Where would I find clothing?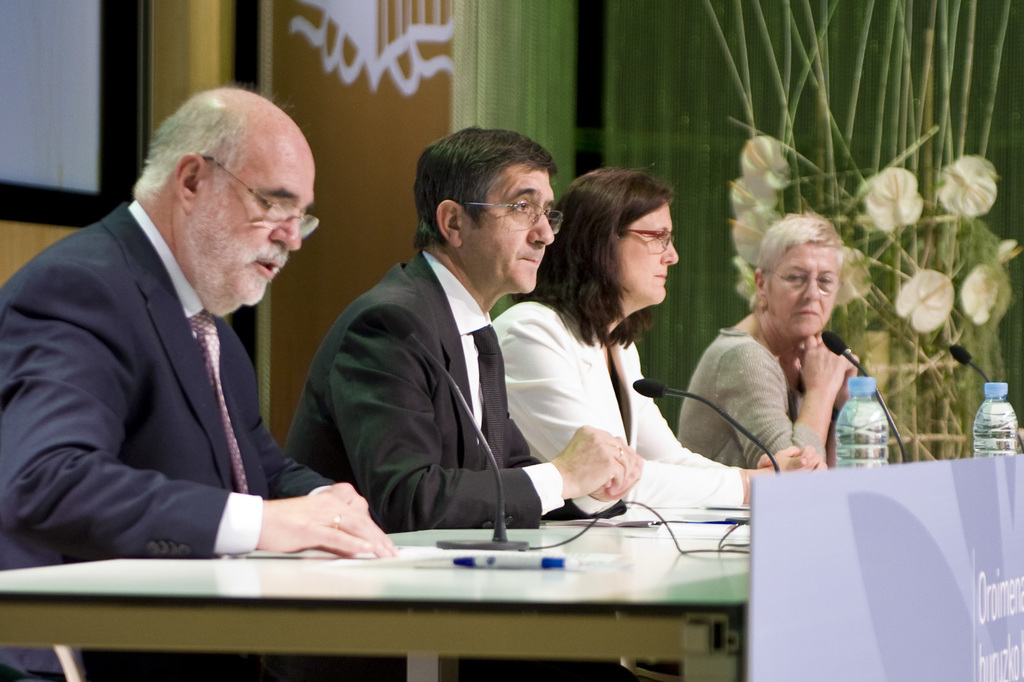
At BBox(676, 317, 796, 472).
